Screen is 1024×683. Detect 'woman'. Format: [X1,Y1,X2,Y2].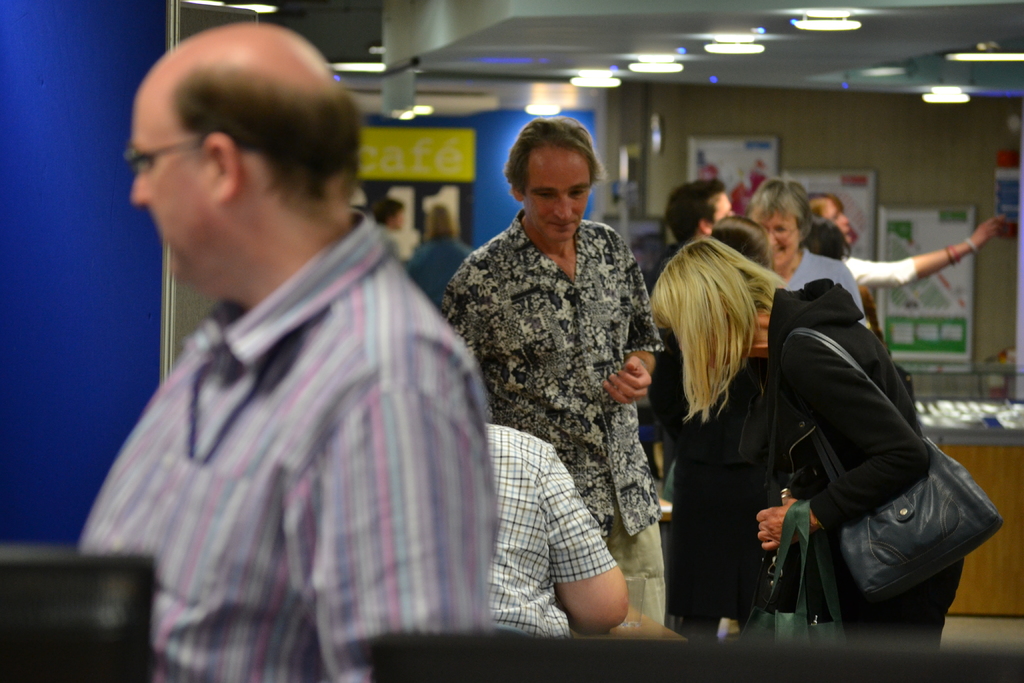
[372,194,413,261].
